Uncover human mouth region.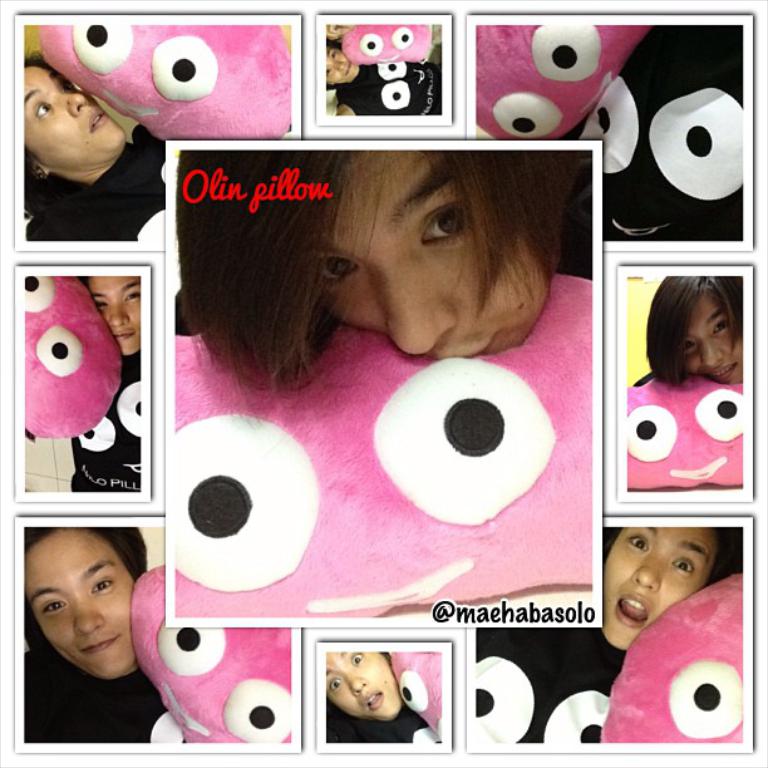
Uncovered: <region>118, 330, 129, 346</region>.
